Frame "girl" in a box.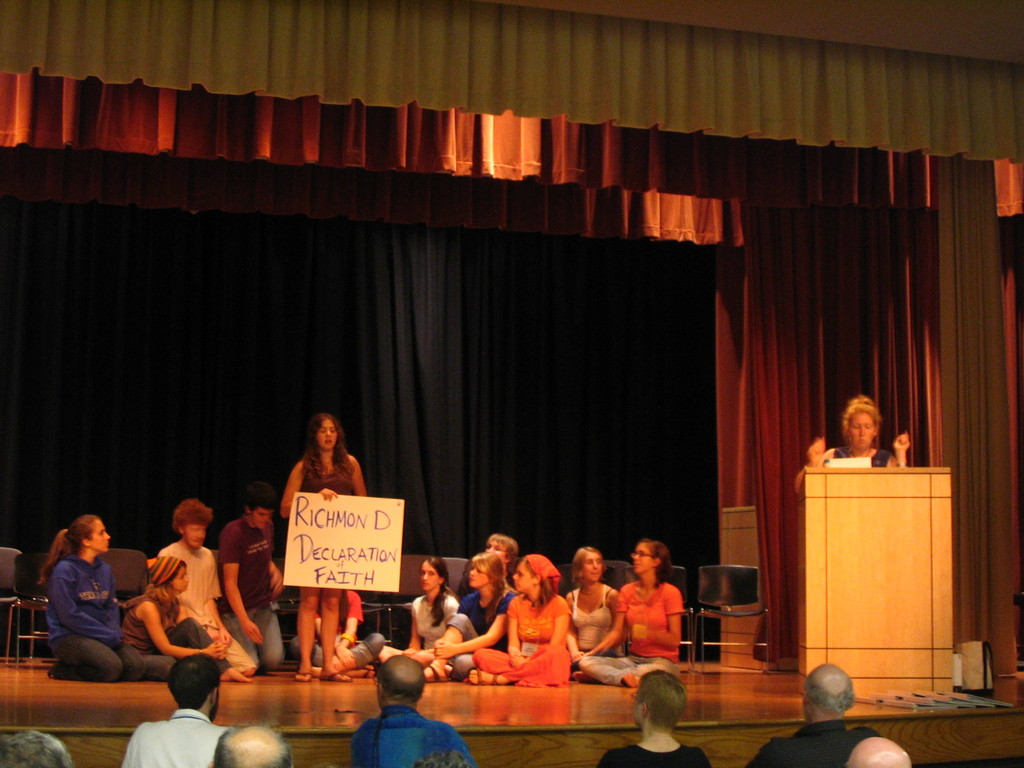
bbox(461, 550, 578, 691).
